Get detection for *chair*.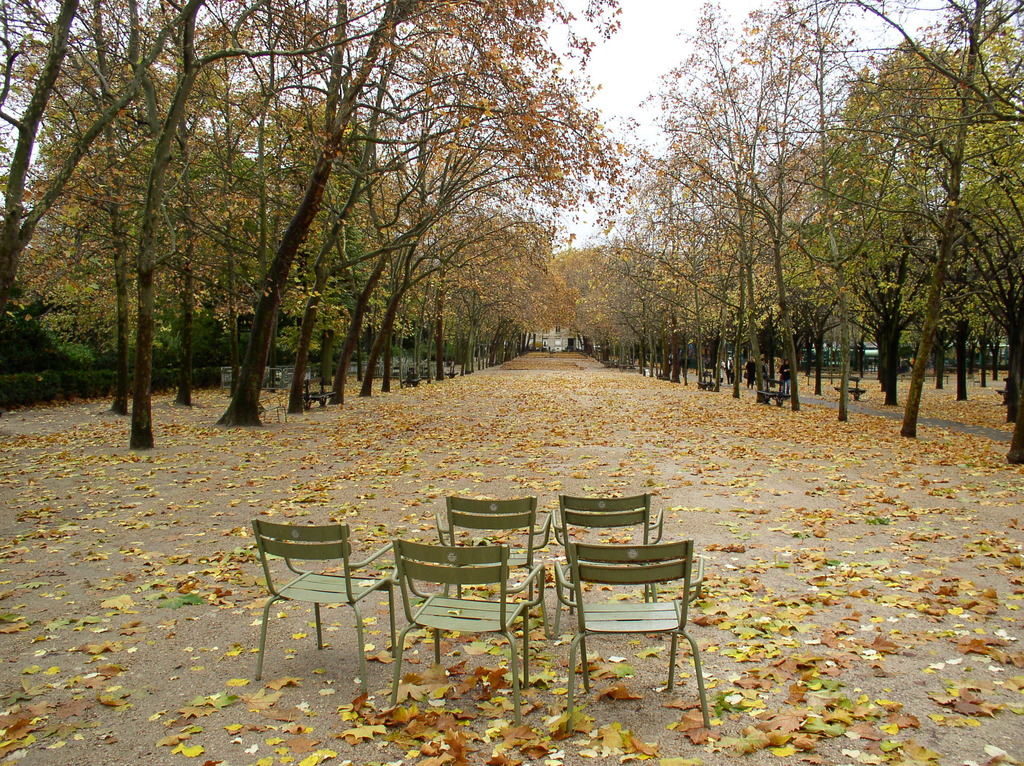
Detection: 243,520,399,703.
